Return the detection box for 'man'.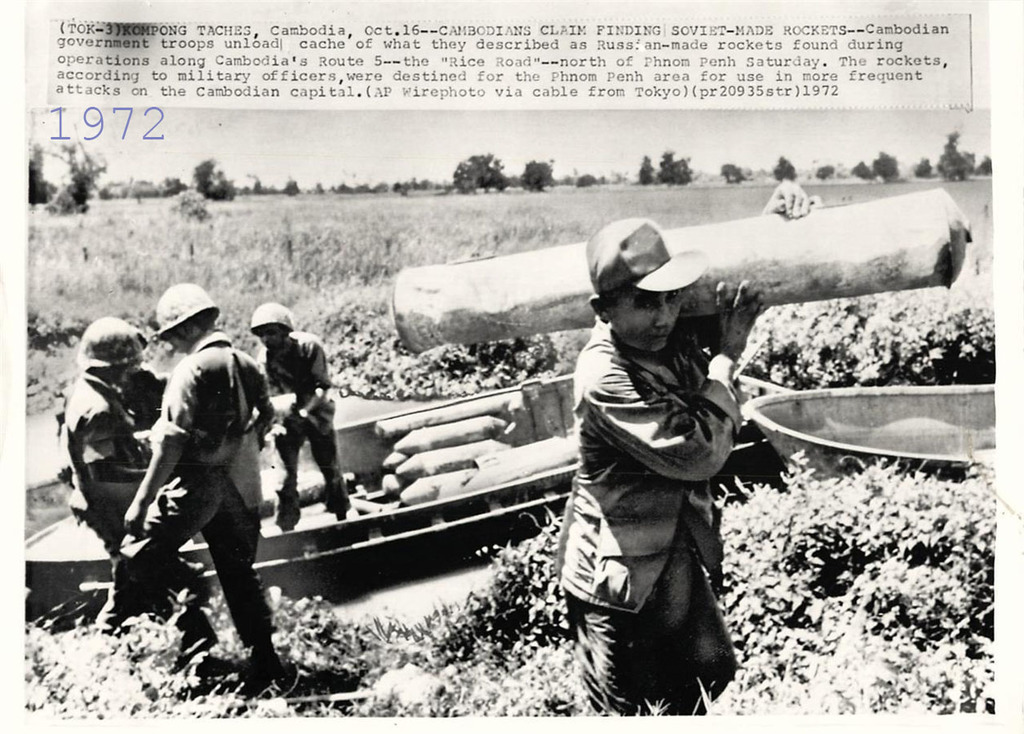
pyautogui.locateOnScreen(242, 294, 348, 533).
